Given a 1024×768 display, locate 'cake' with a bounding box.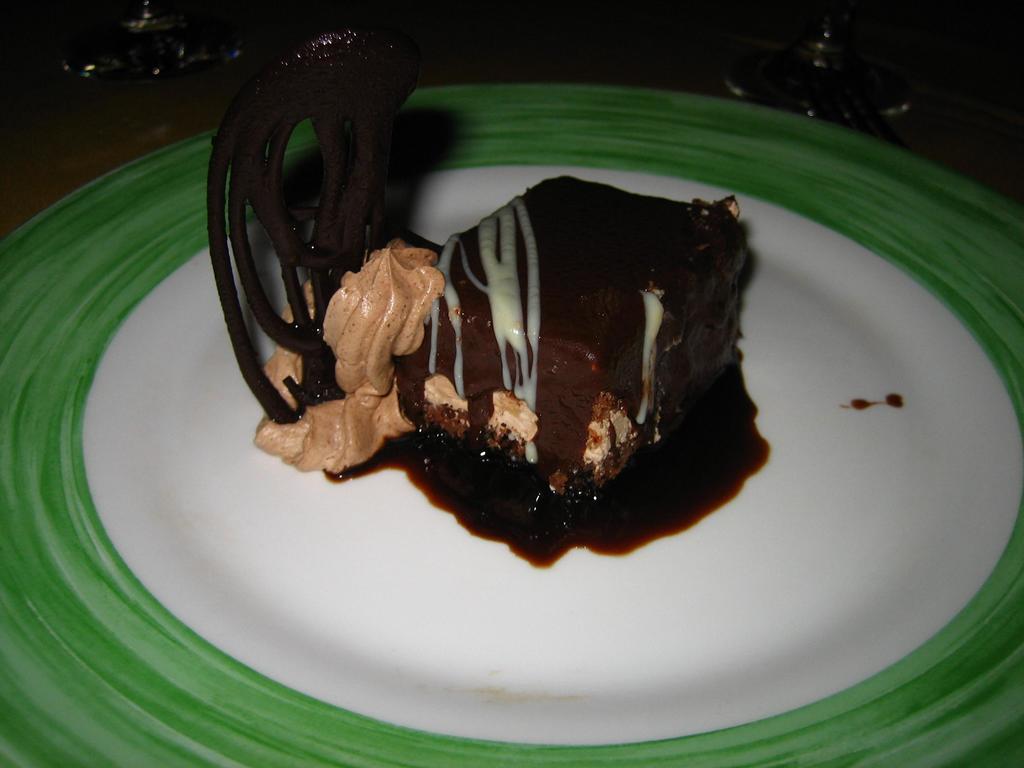
Located: 205, 29, 753, 480.
